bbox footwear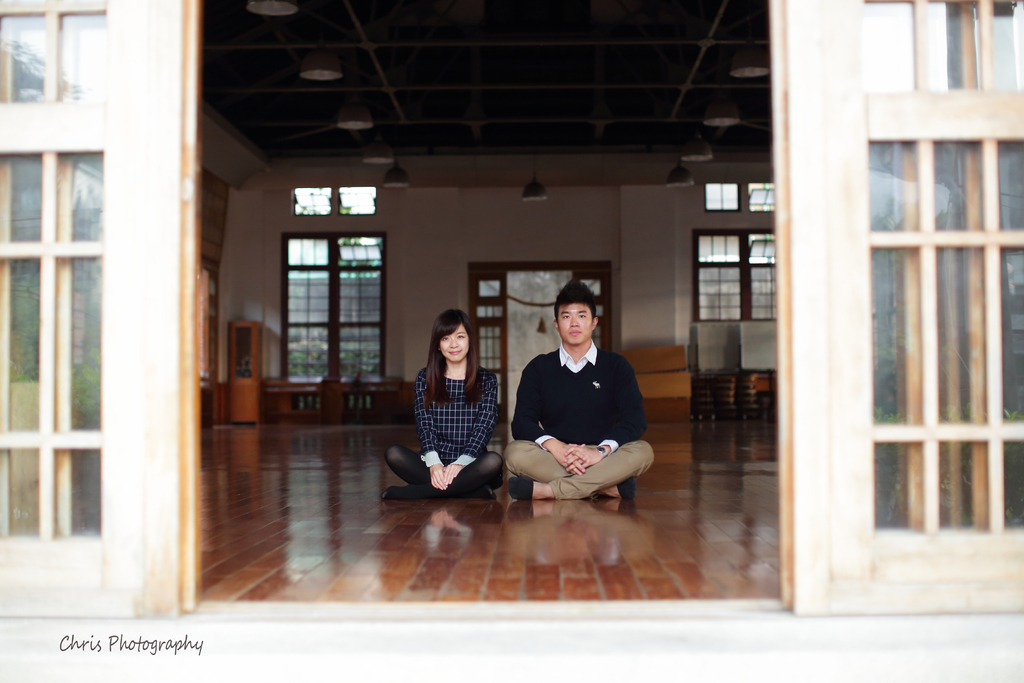
(left=615, top=476, right=635, bottom=501)
